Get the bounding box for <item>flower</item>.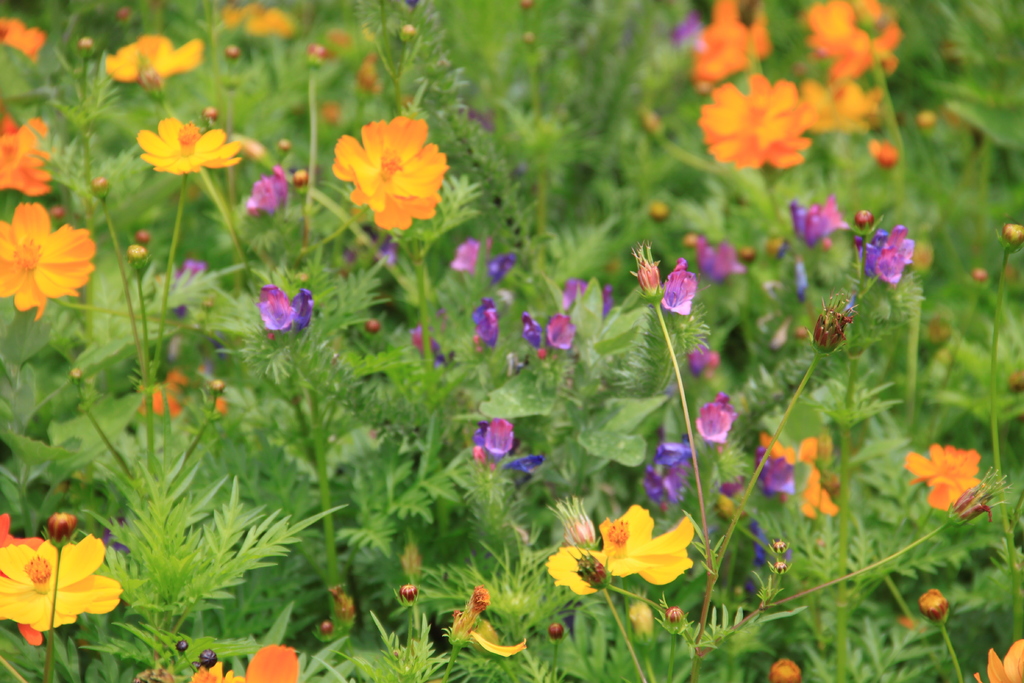
189, 645, 307, 682.
